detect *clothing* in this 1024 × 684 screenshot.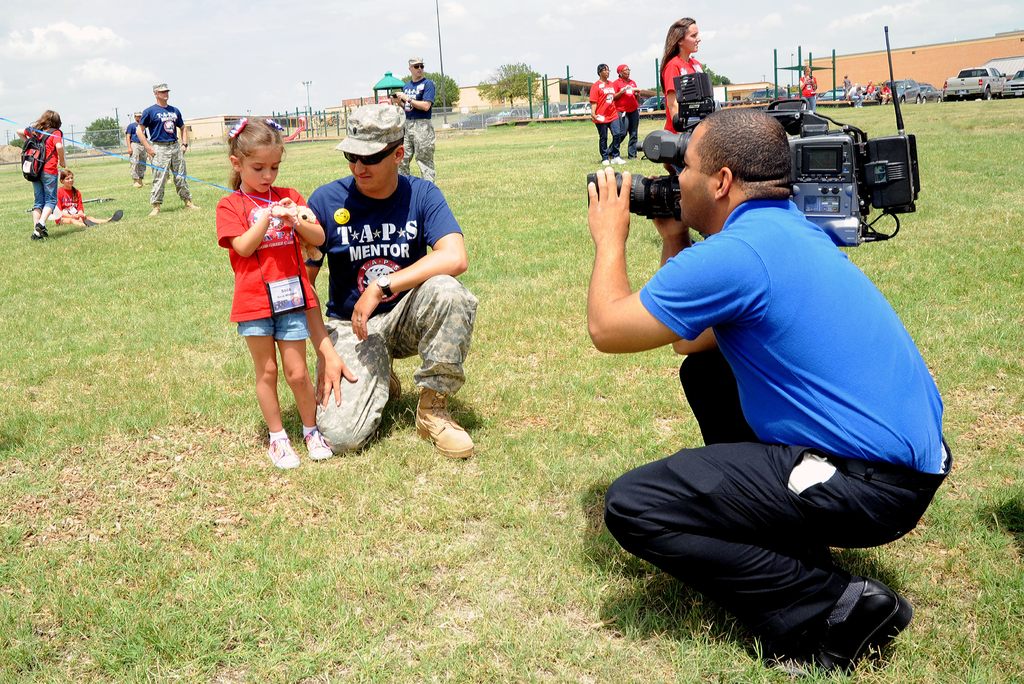
Detection: x1=216, y1=186, x2=319, y2=341.
